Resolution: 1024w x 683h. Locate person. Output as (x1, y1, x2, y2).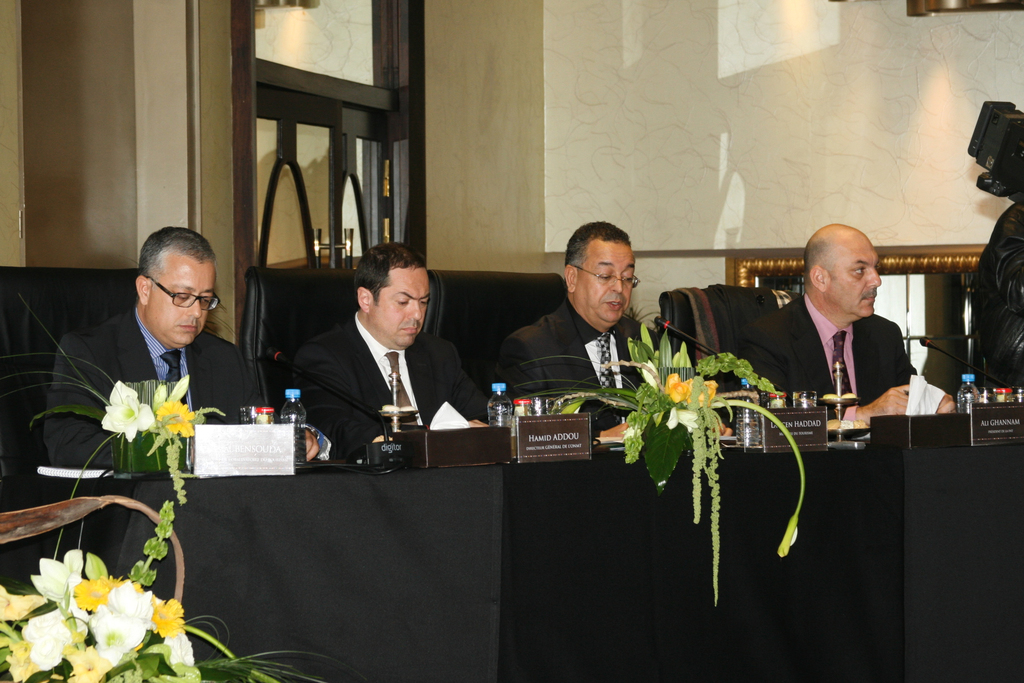
(492, 220, 691, 441).
